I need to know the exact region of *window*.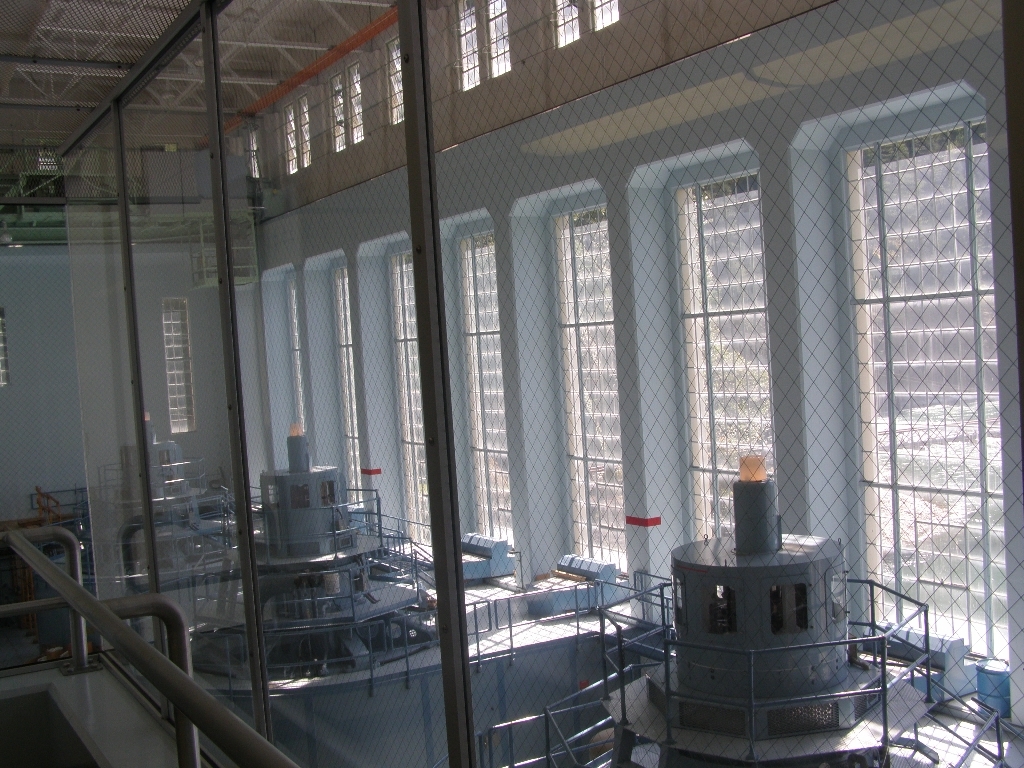
Region: l=284, t=269, r=308, b=454.
